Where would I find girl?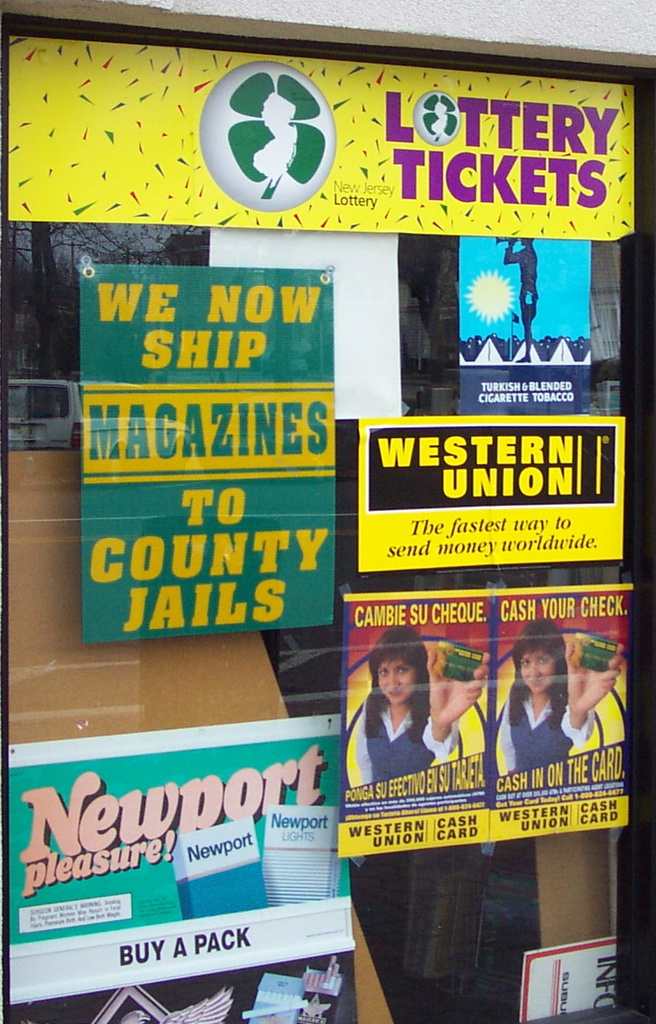
At l=497, t=611, r=629, b=771.
